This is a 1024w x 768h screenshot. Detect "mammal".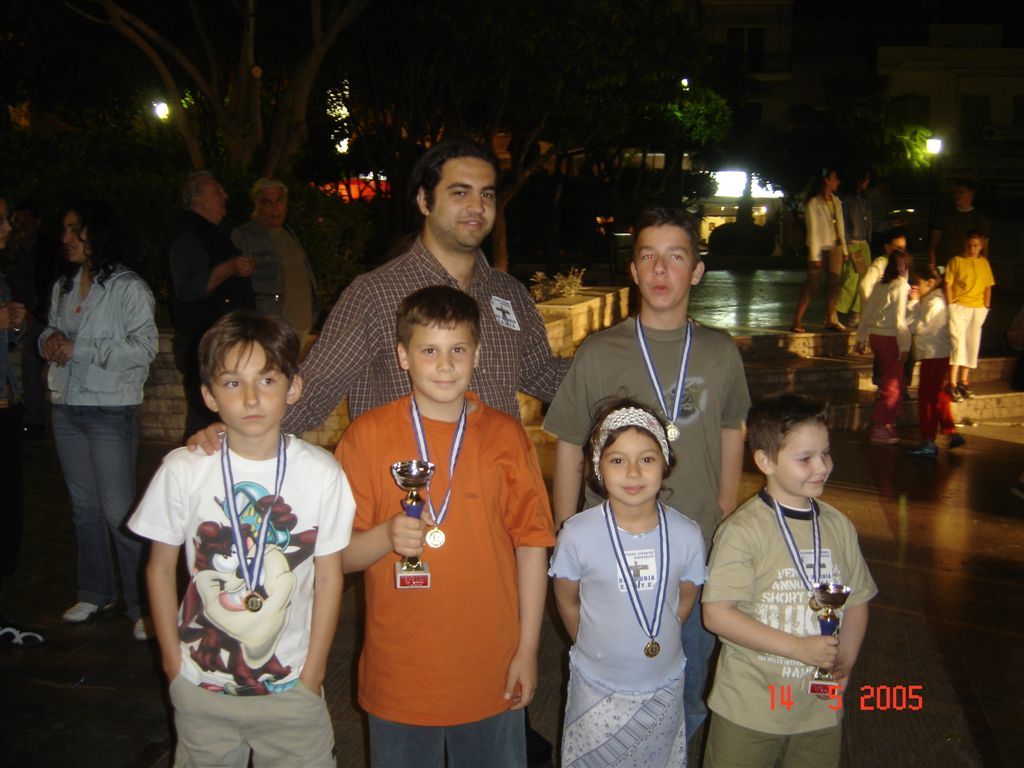
locate(540, 204, 751, 767).
